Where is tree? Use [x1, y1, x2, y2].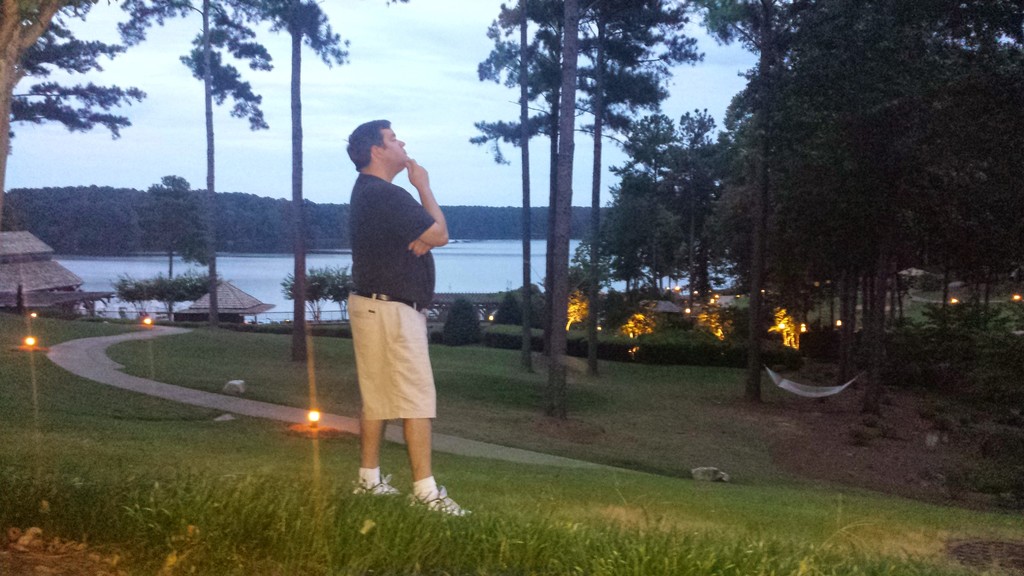
[118, 272, 221, 322].
